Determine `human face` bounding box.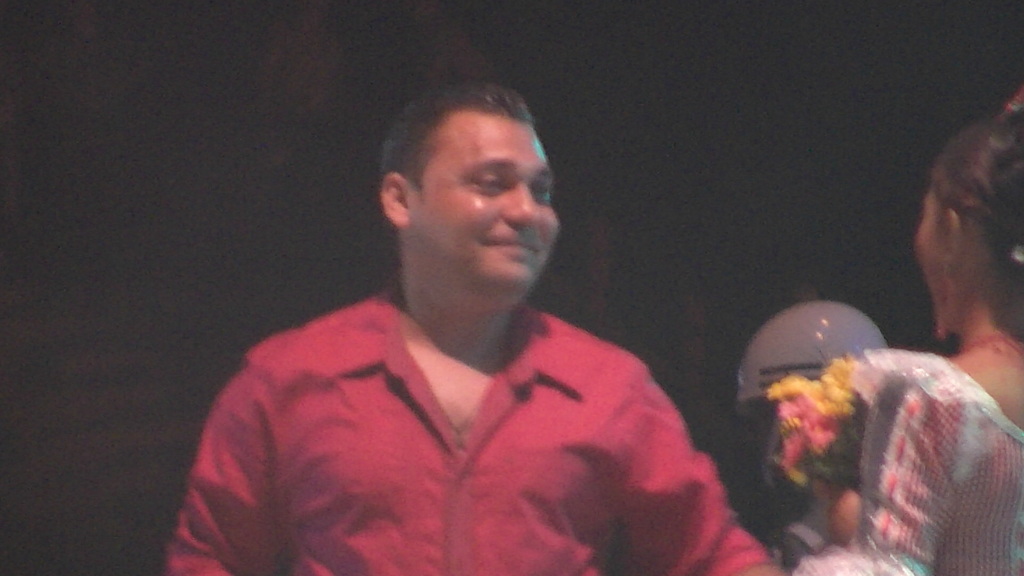
Determined: rect(913, 186, 948, 322).
